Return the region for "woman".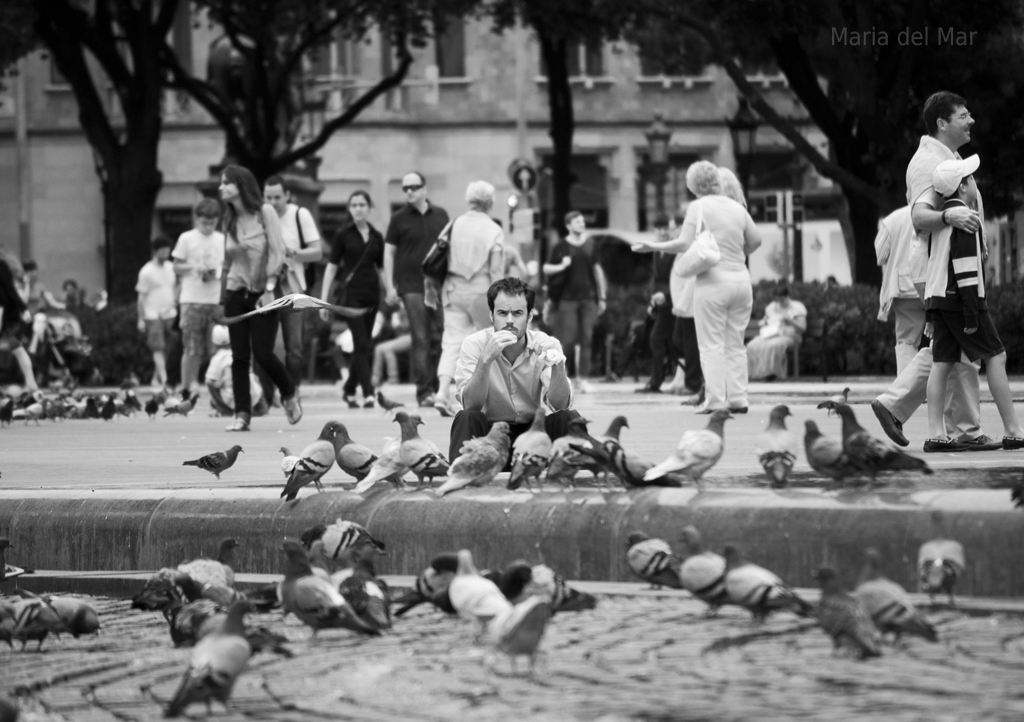
detection(0, 258, 39, 395).
